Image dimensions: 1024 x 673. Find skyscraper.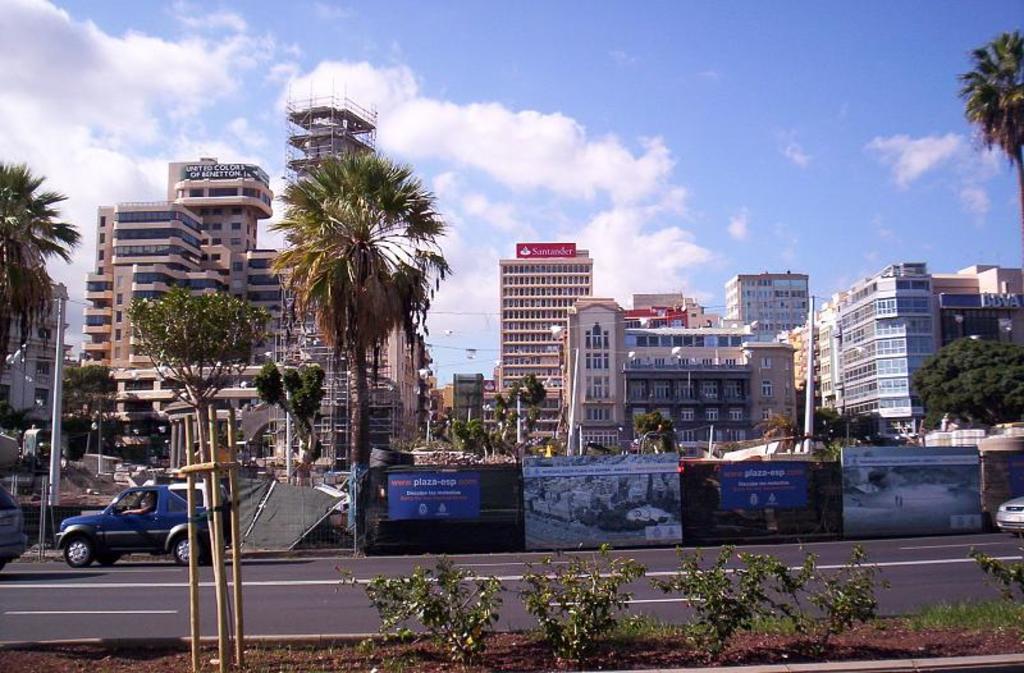
box=[718, 270, 809, 343].
